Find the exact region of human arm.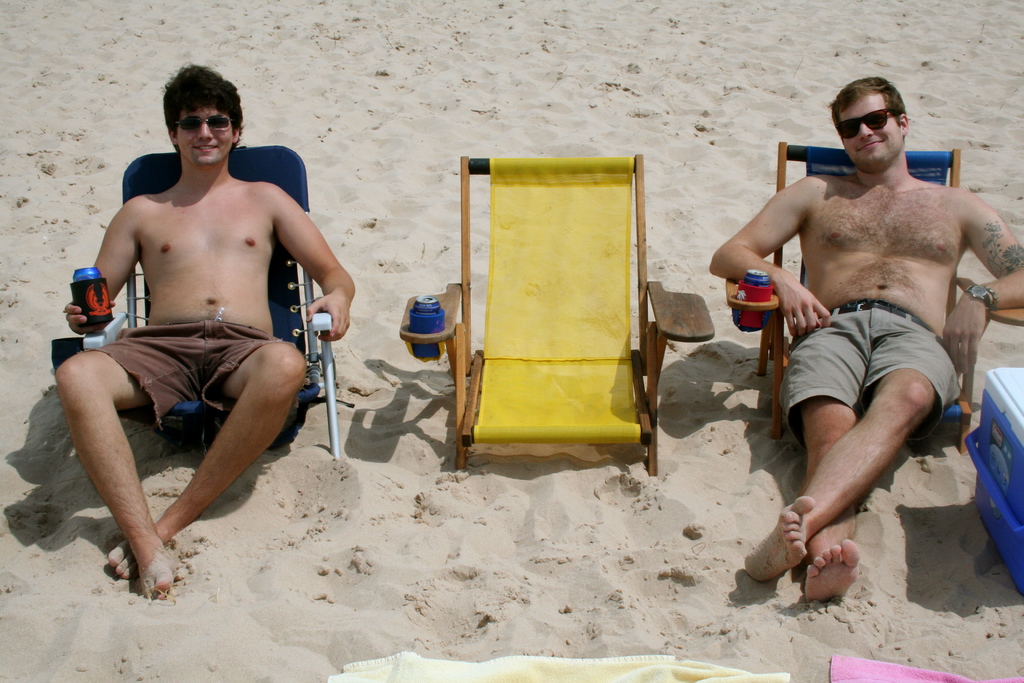
Exact region: 61 186 140 339.
